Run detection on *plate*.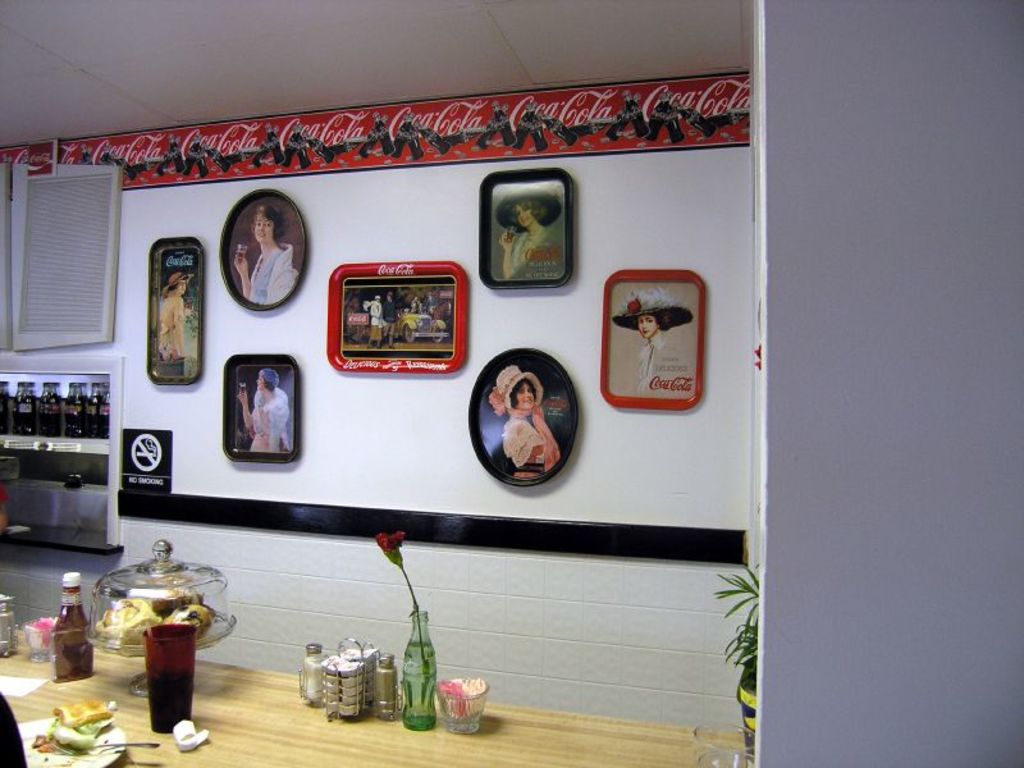
Result: 18,717,127,767.
